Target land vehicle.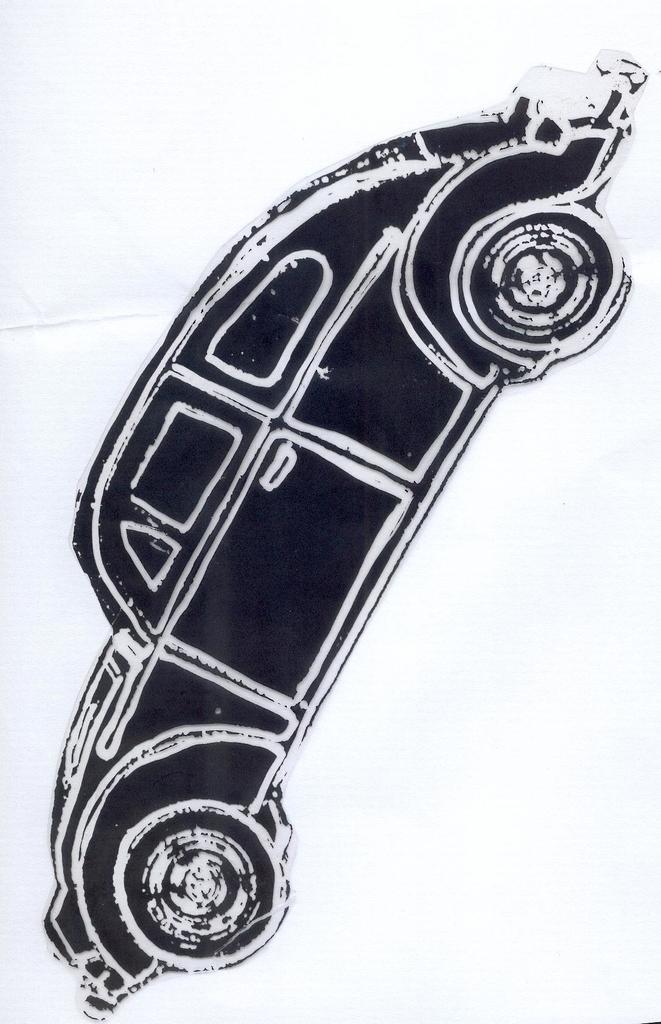
Target region: (left=92, top=52, right=614, bottom=986).
